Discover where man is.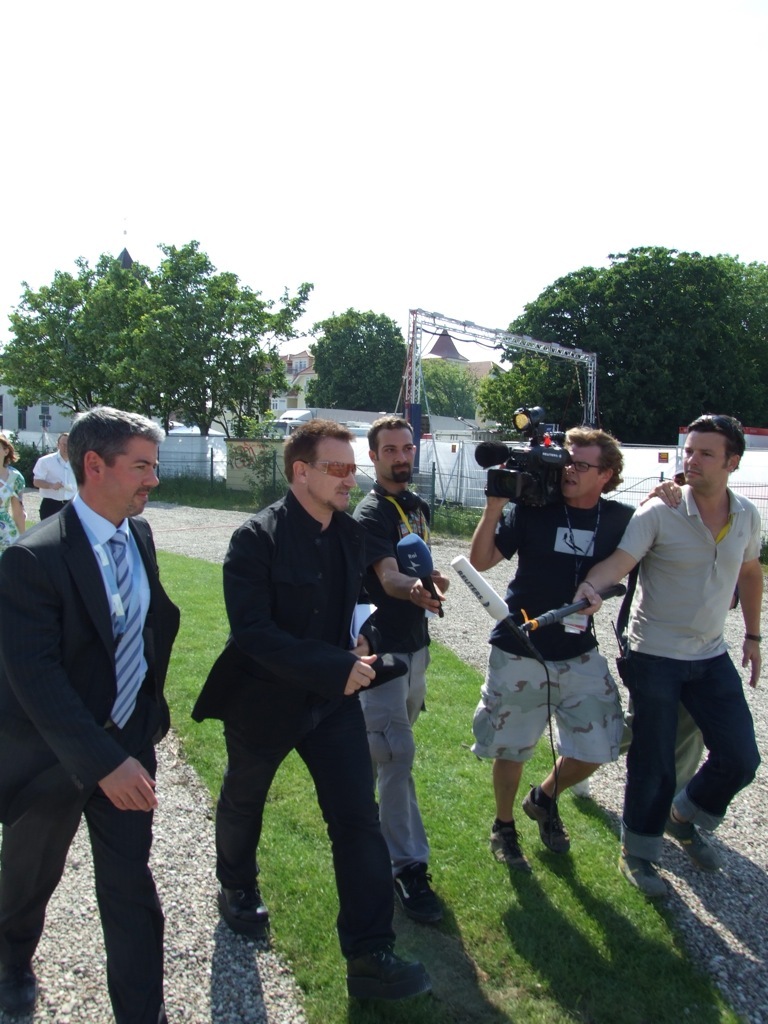
Discovered at (left=358, top=395, right=442, bottom=927).
